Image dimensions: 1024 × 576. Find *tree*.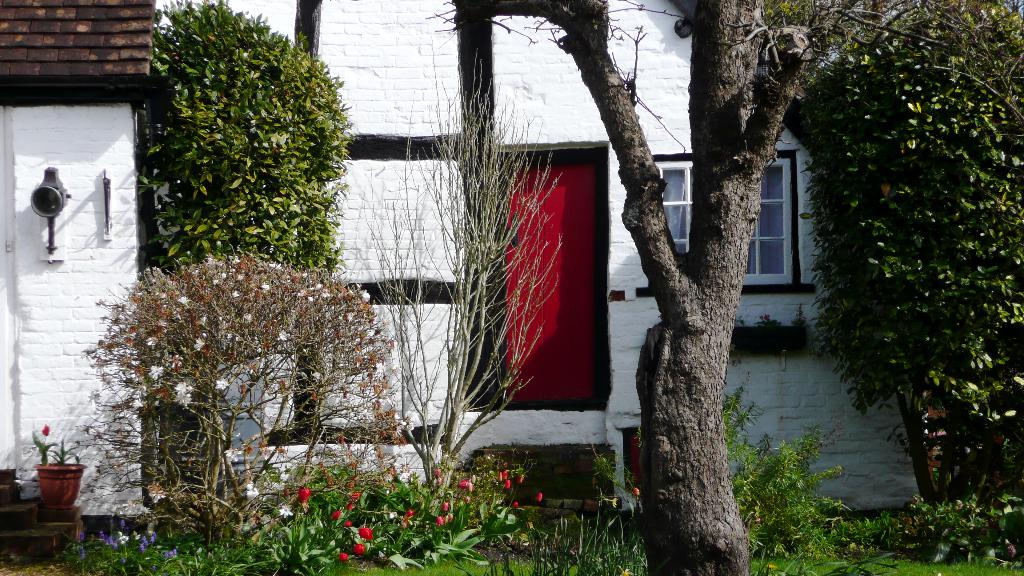
(360,46,570,534).
